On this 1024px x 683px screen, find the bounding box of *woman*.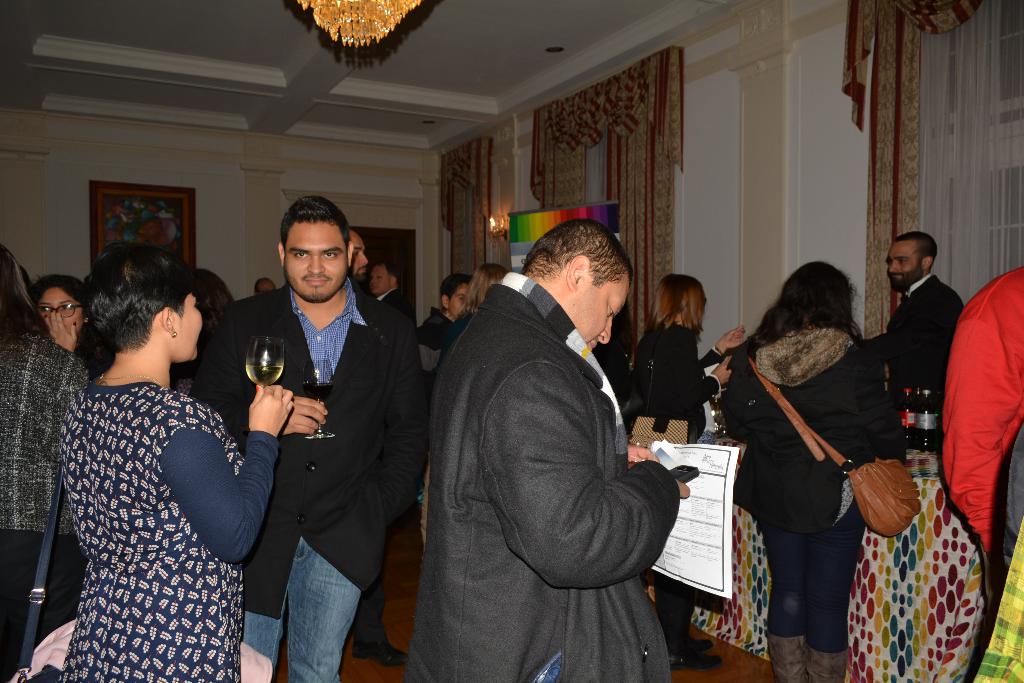
Bounding box: bbox=(33, 271, 87, 355).
